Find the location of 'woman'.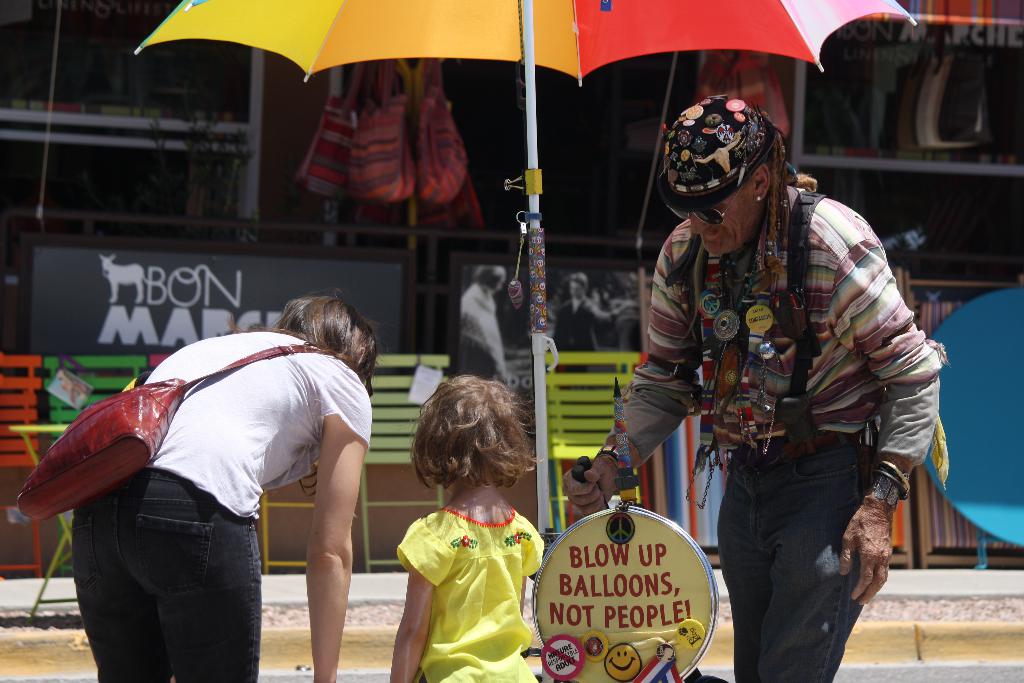
Location: bbox=[50, 273, 405, 676].
